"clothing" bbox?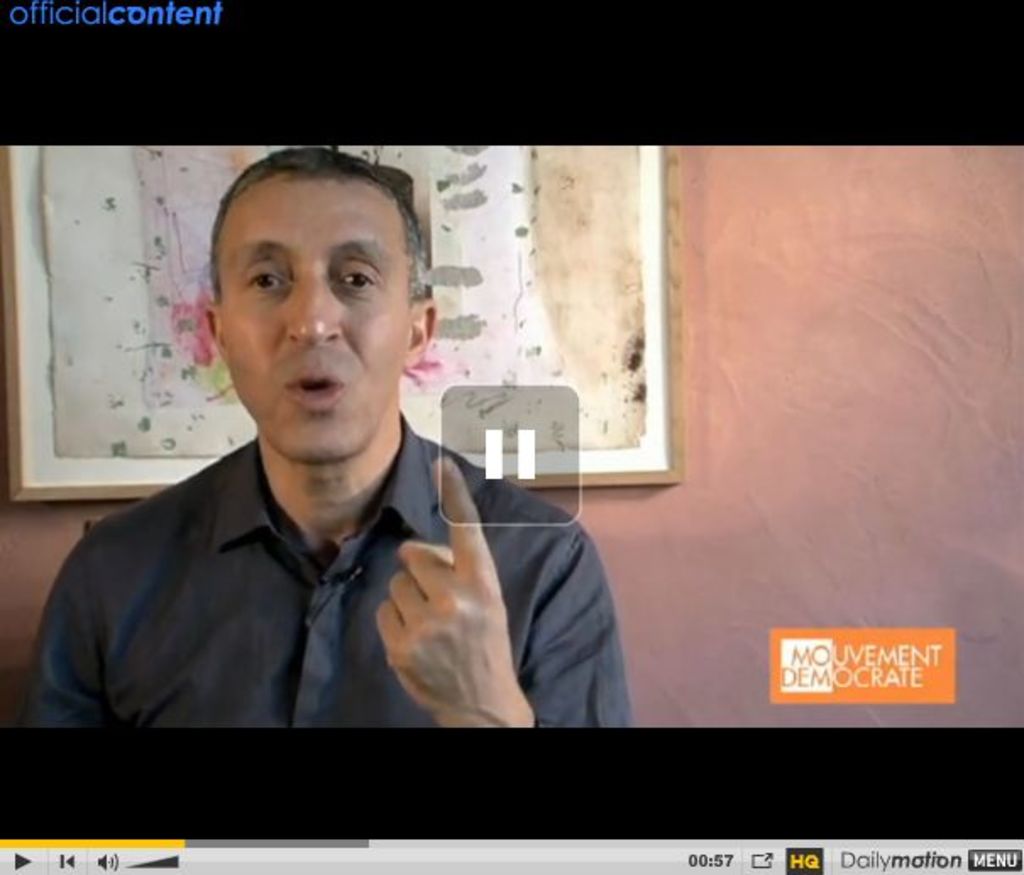
[8,406,630,735]
